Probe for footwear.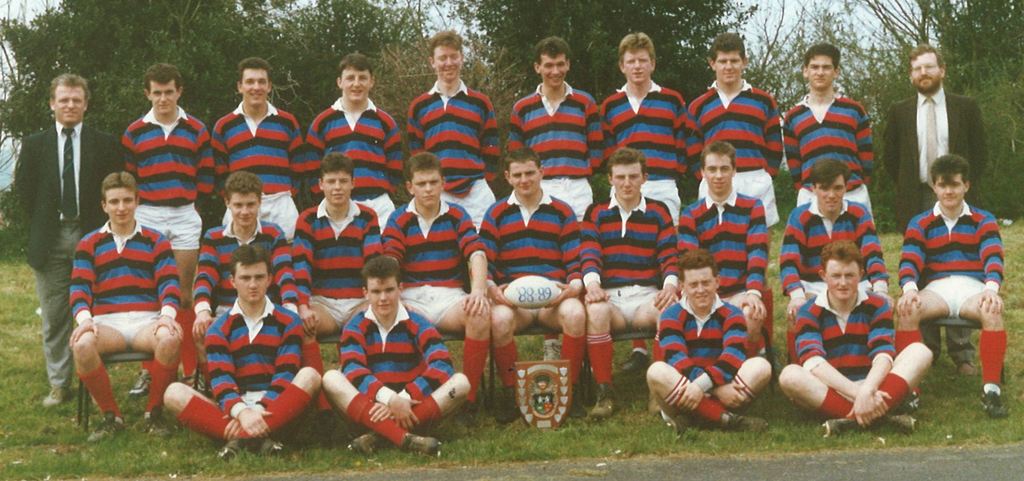
Probe result: <bbox>957, 363, 979, 379</bbox>.
